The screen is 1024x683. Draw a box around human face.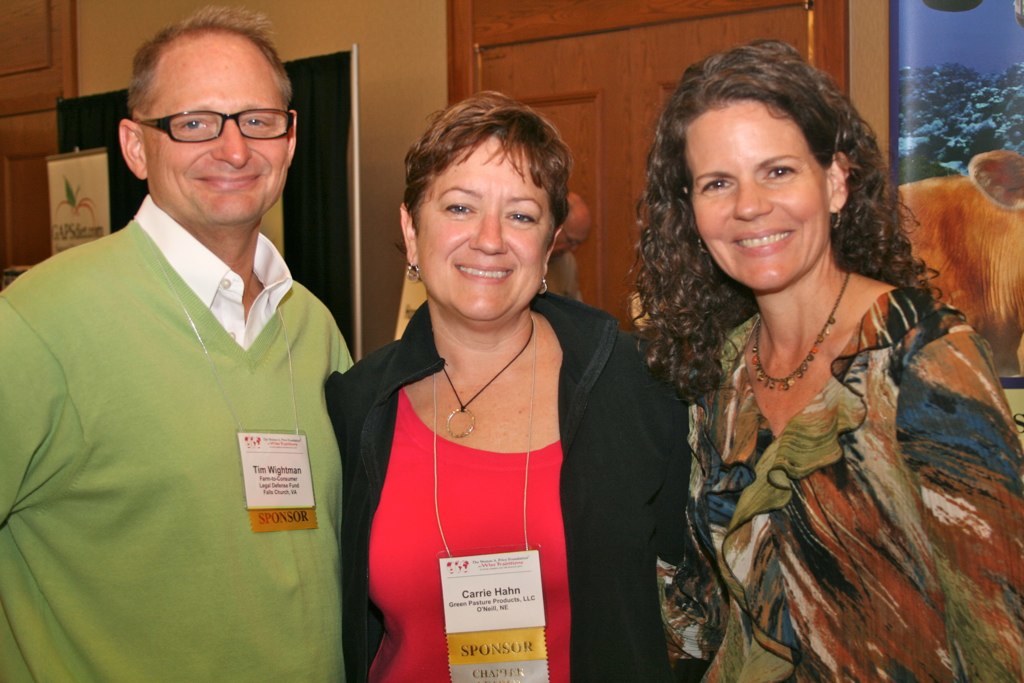
680 105 826 294.
